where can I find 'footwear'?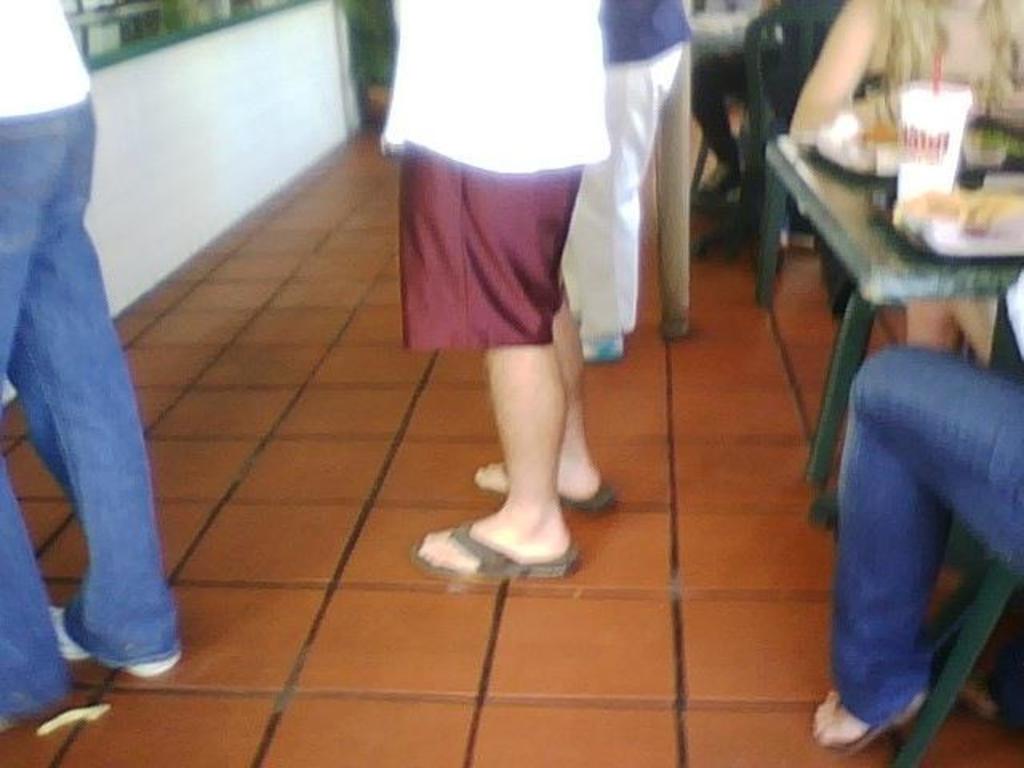
You can find it at box=[432, 498, 576, 574].
